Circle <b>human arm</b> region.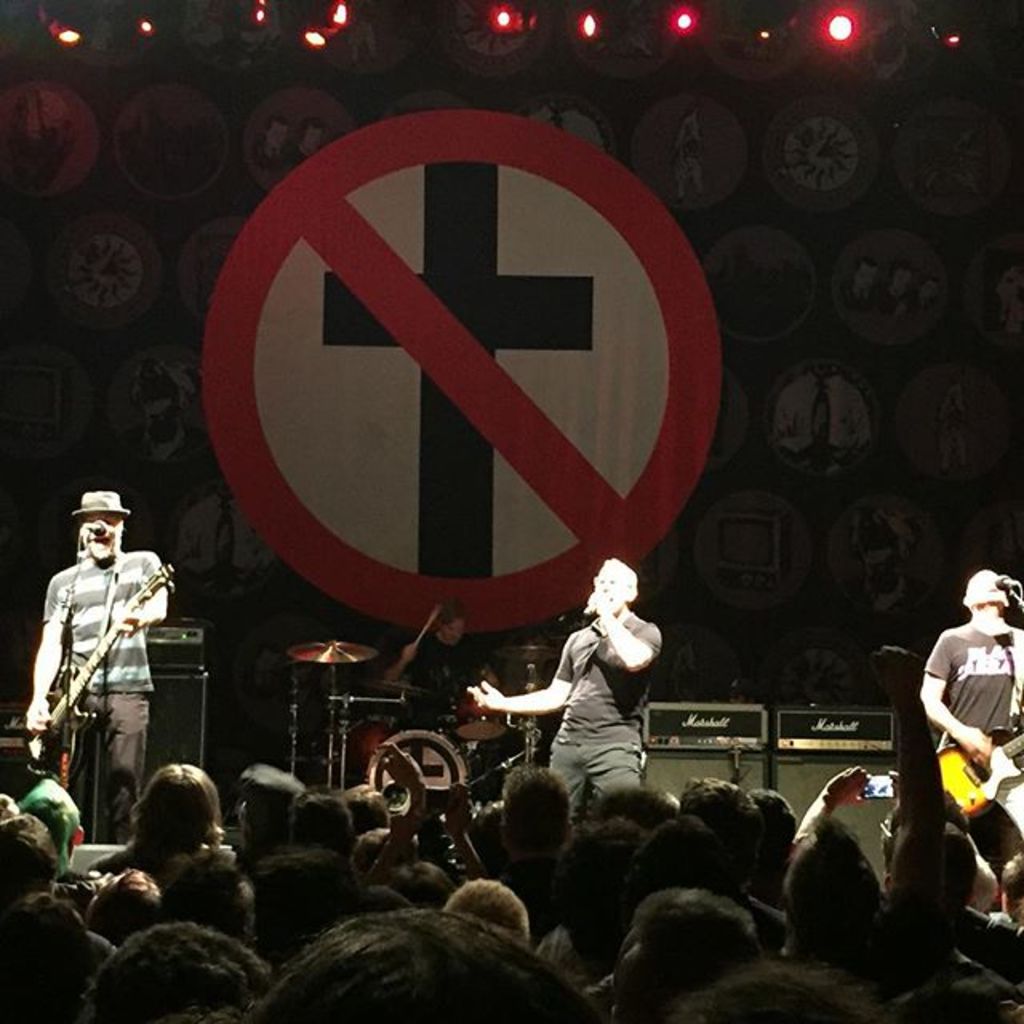
Region: (x1=798, y1=765, x2=875, y2=842).
